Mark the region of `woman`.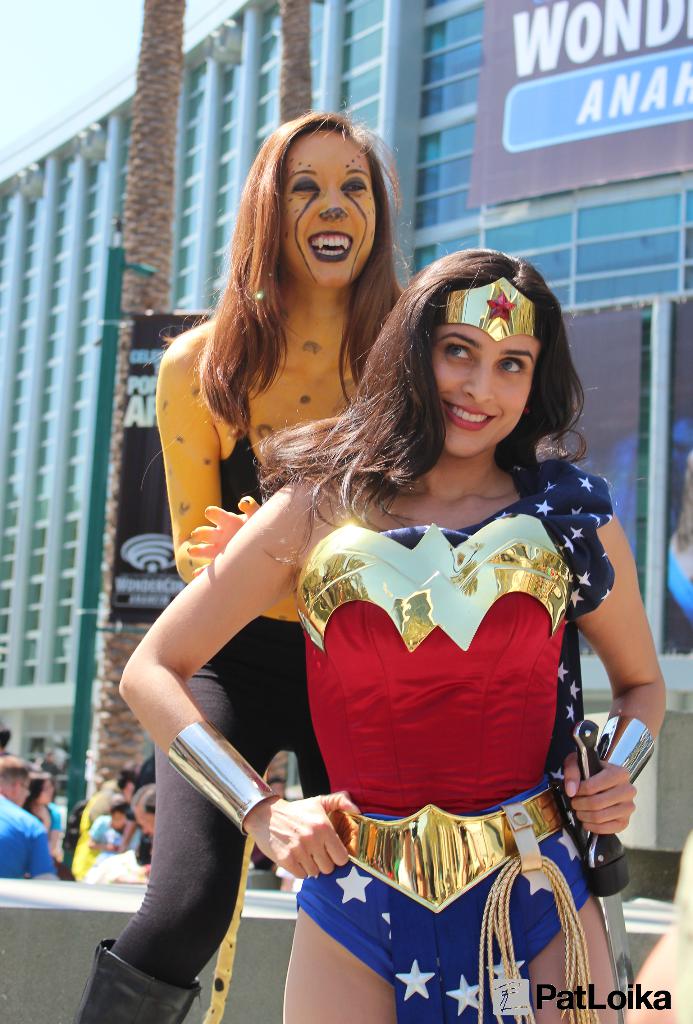
Region: rect(108, 239, 658, 1023).
